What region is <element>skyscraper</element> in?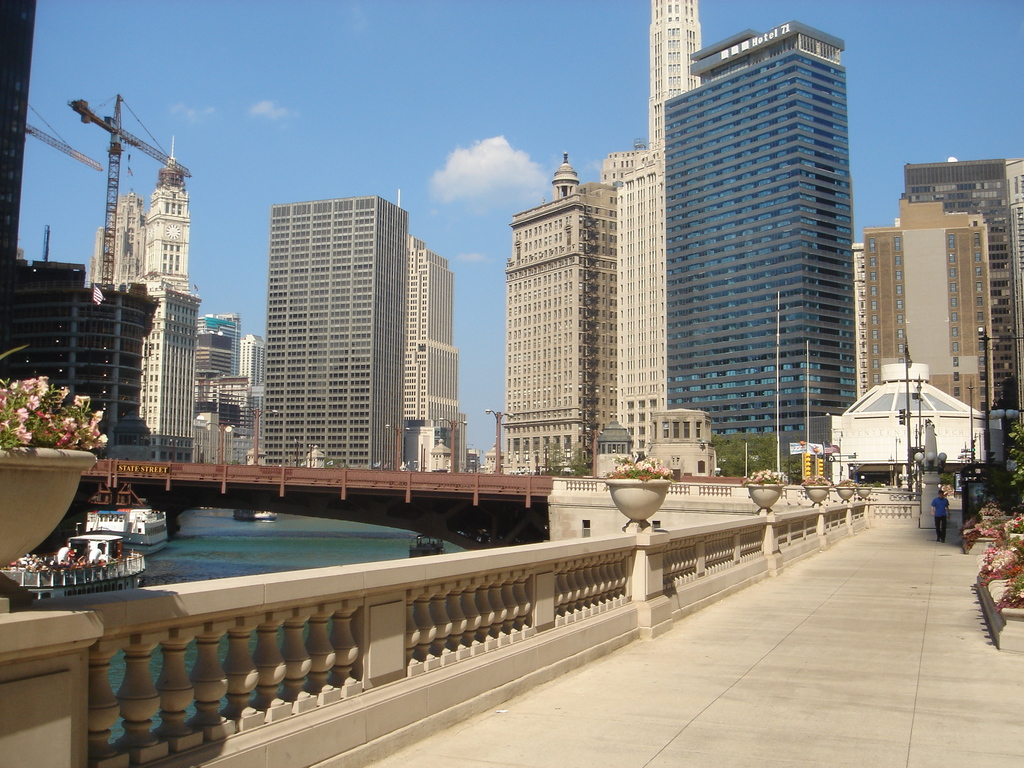
(x1=255, y1=188, x2=408, y2=478).
